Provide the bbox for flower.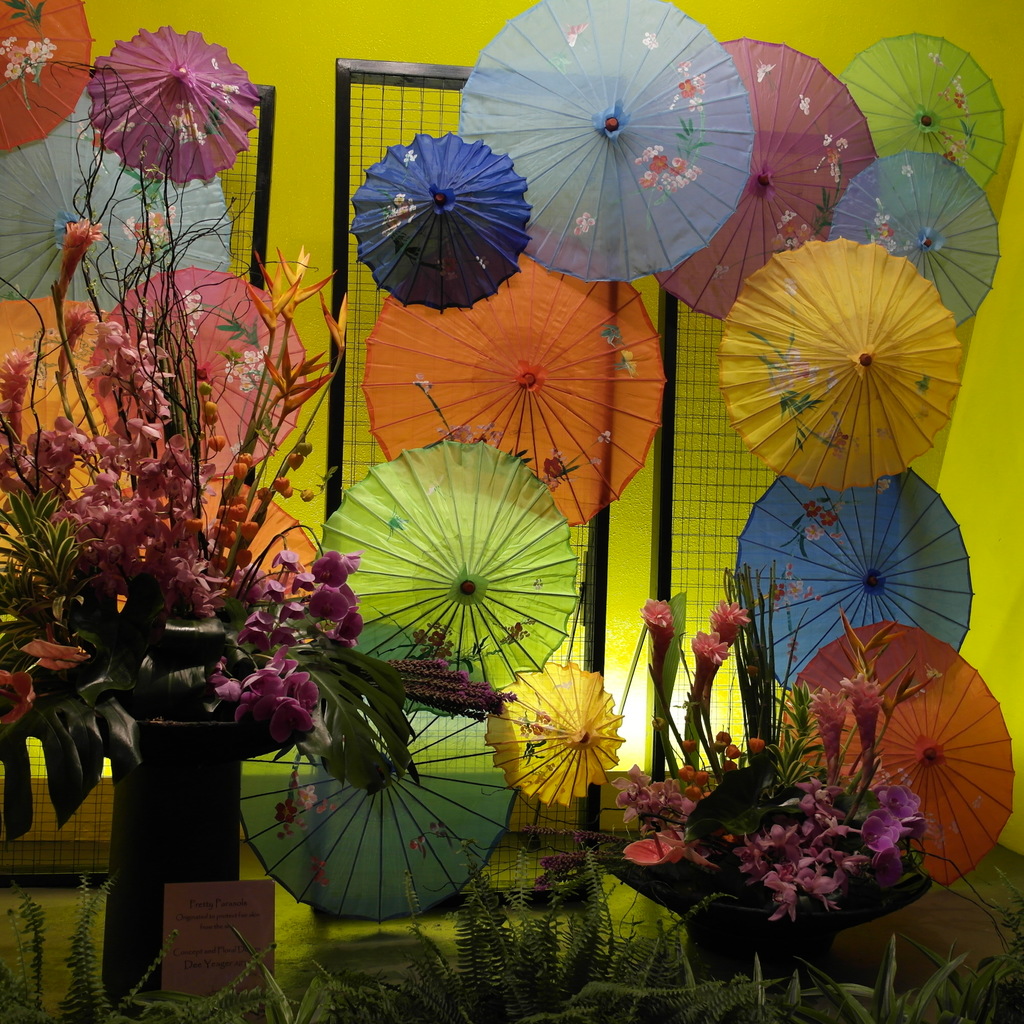
684 625 727 666.
